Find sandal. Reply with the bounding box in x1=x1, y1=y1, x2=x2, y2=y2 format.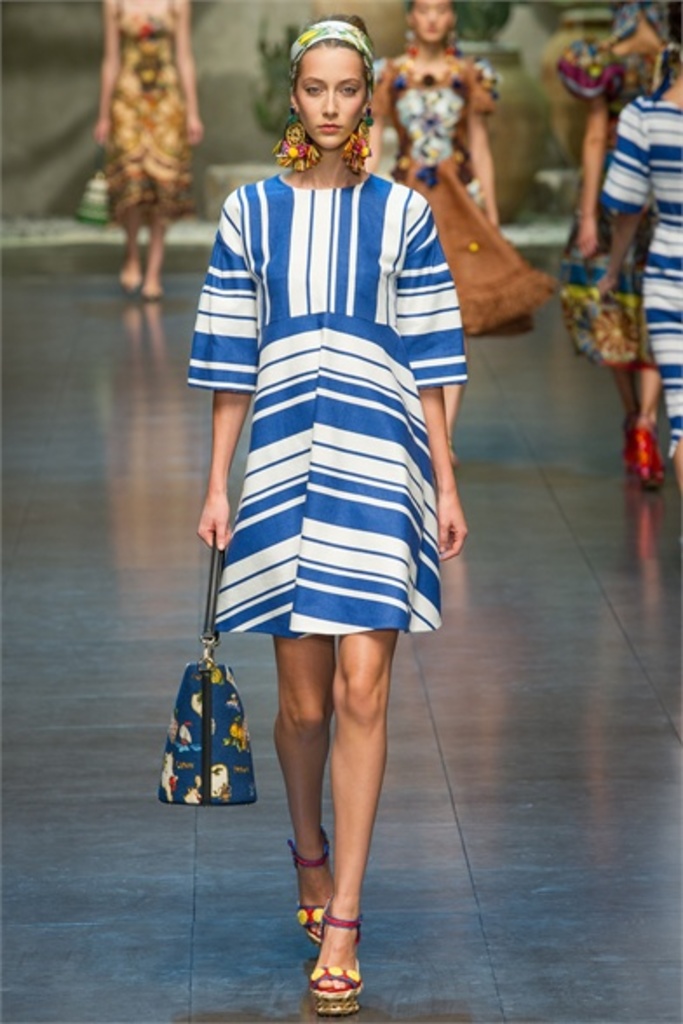
x1=308, y1=906, x2=368, y2=1007.
